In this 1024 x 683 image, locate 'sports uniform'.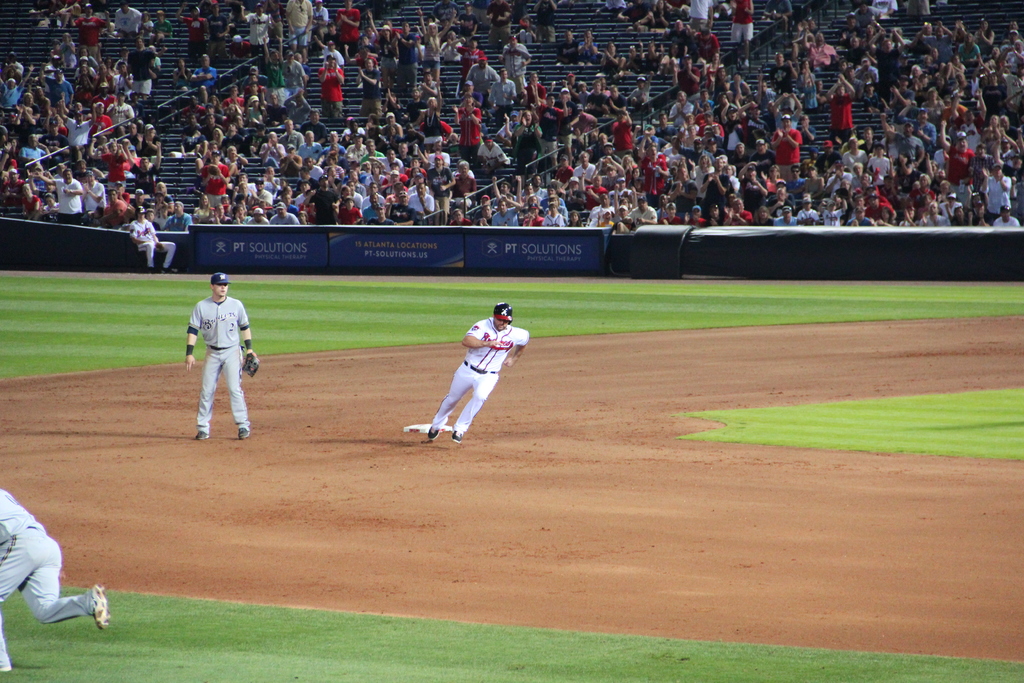
Bounding box: locate(960, 42, 987, 65).
